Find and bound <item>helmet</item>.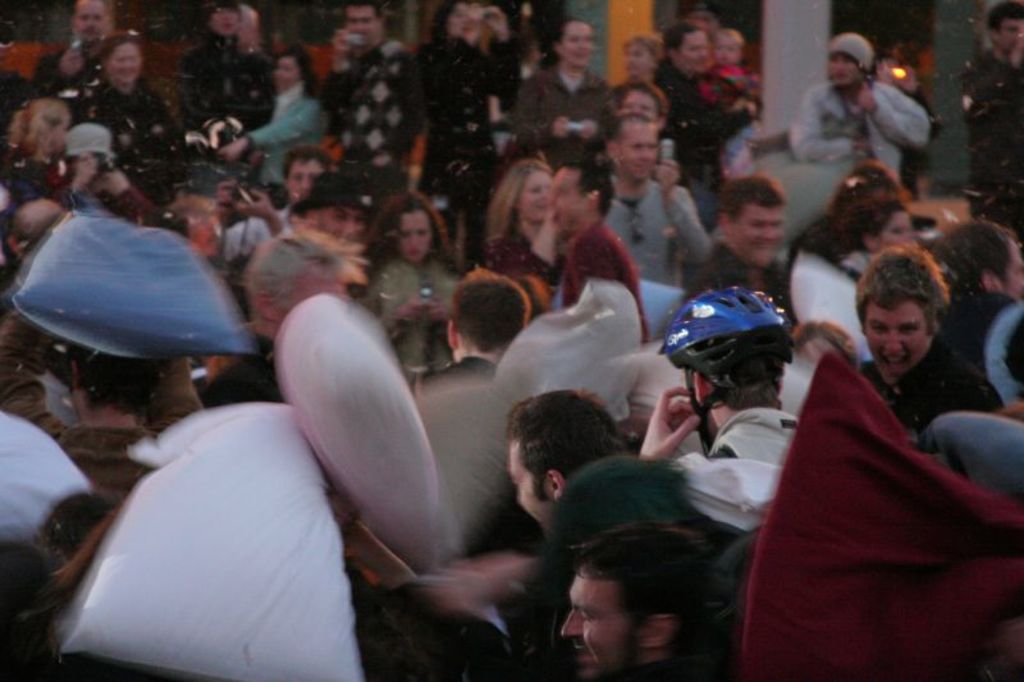
Bound: left=664, top=284, right=791, bottom=450.
